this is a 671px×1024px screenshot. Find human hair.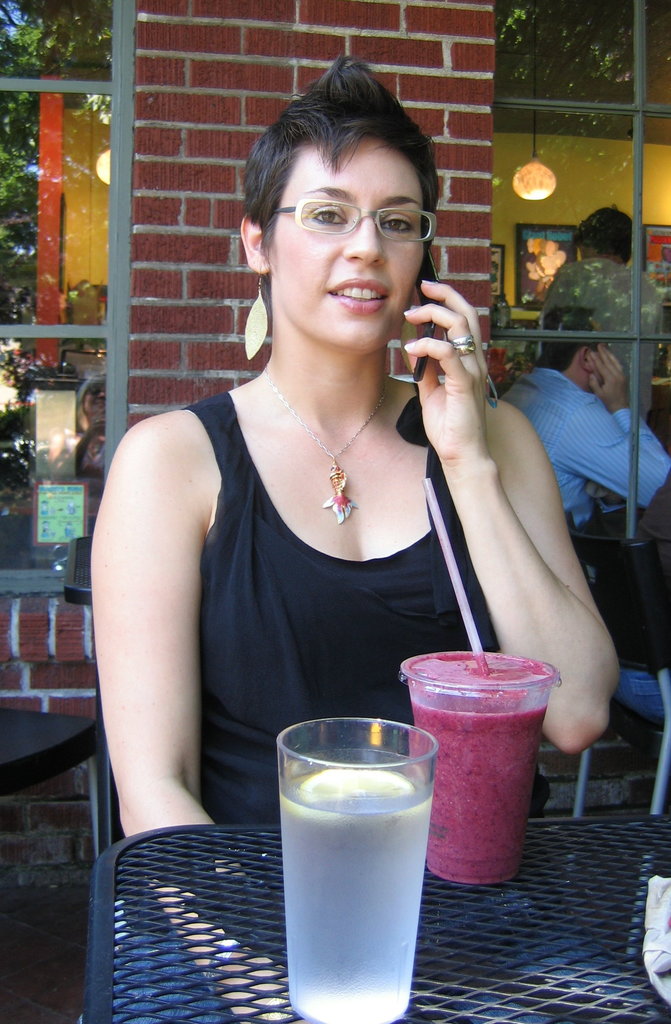
Bounding box: {"x1": 536, "y1": 307, "x2": 602, "y2": 371}.
